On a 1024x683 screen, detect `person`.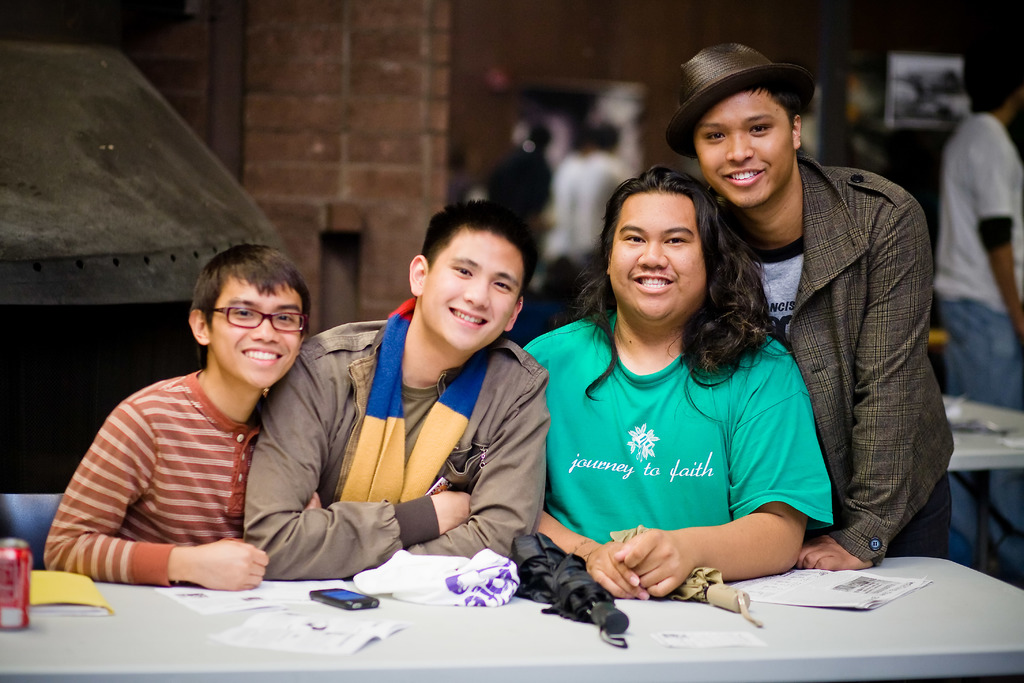
crop(666, 40, 961, 571).
